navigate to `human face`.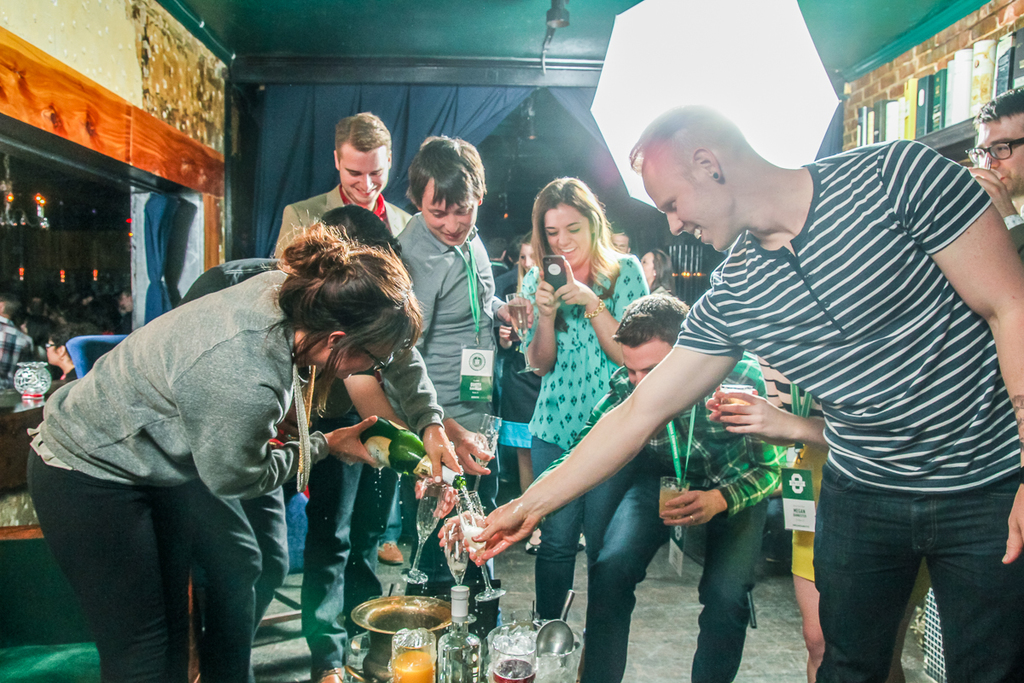
Navigation target: pyautogui.locateOnScreen(615, 335, 671, 387).
